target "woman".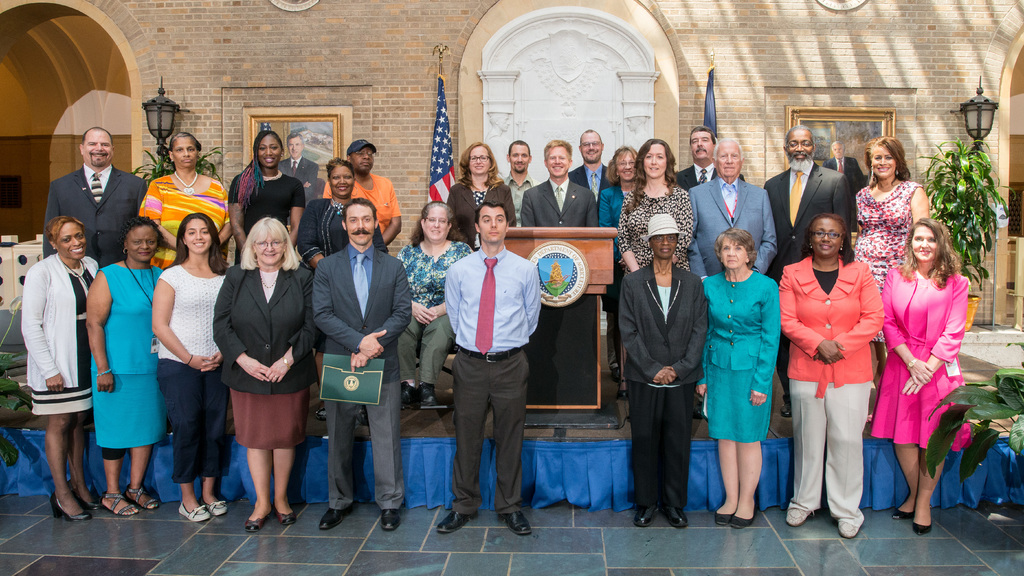
Target region: 398/197/471/404.
